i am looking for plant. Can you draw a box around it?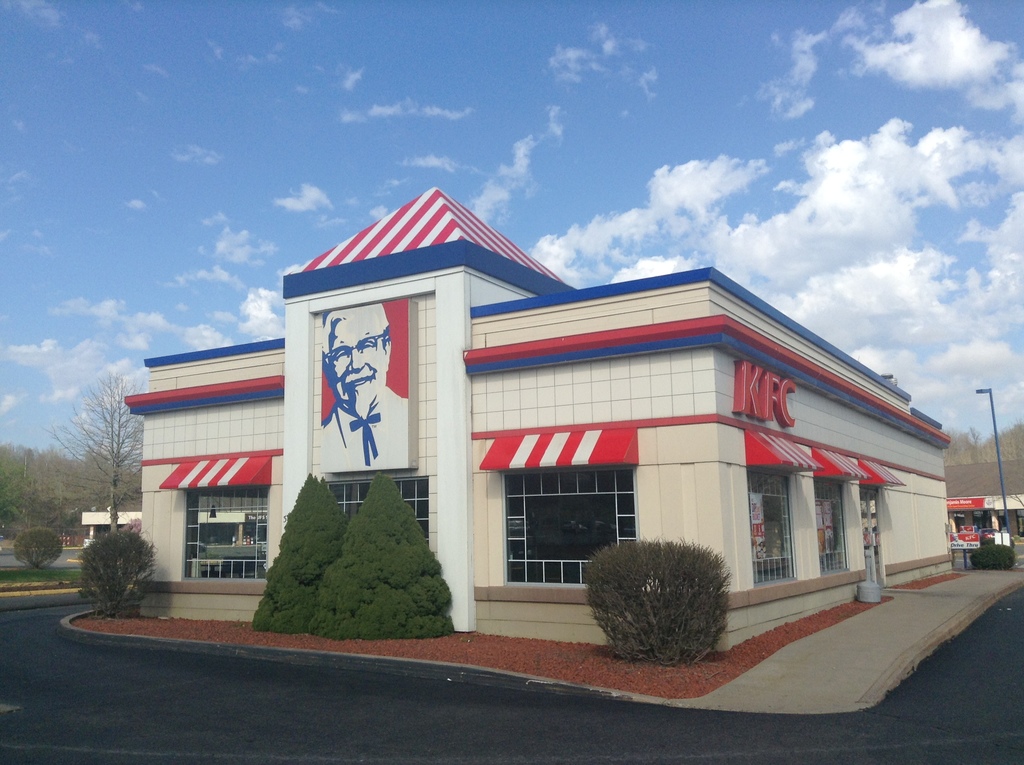
Sure, the bounding box is locate(587, 534, 740, 660).
